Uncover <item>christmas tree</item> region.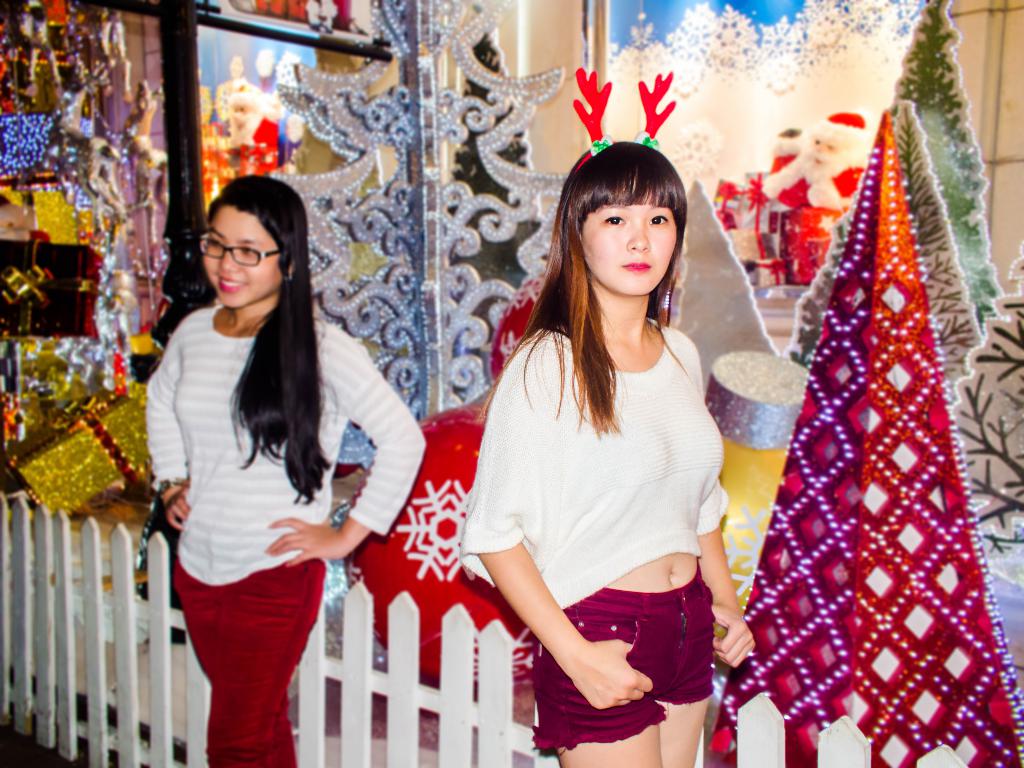
Uncovered: bbox=(942, 252, 1023, 556).
